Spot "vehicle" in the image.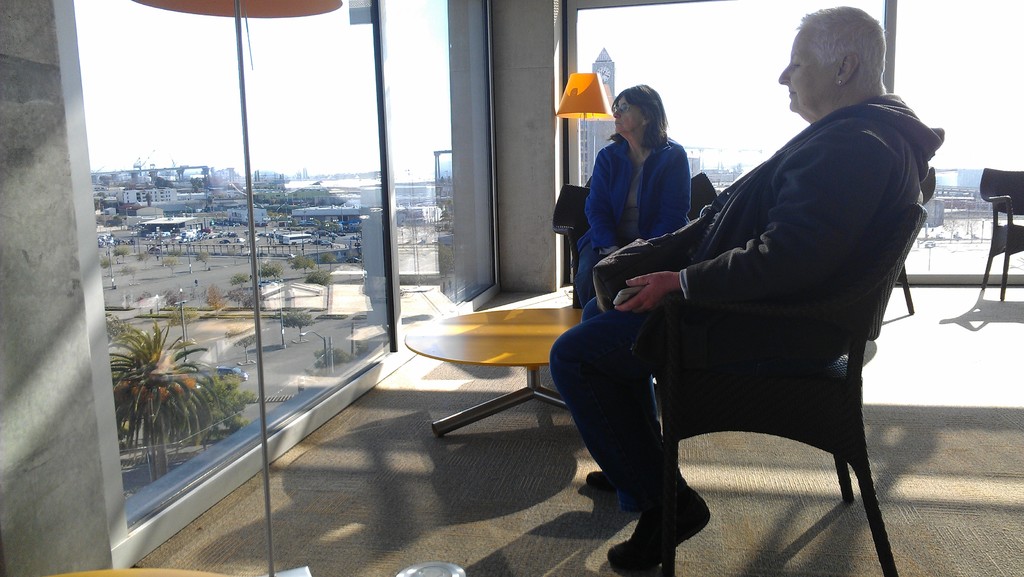
"vehicle" found at 284 232 312 248.
